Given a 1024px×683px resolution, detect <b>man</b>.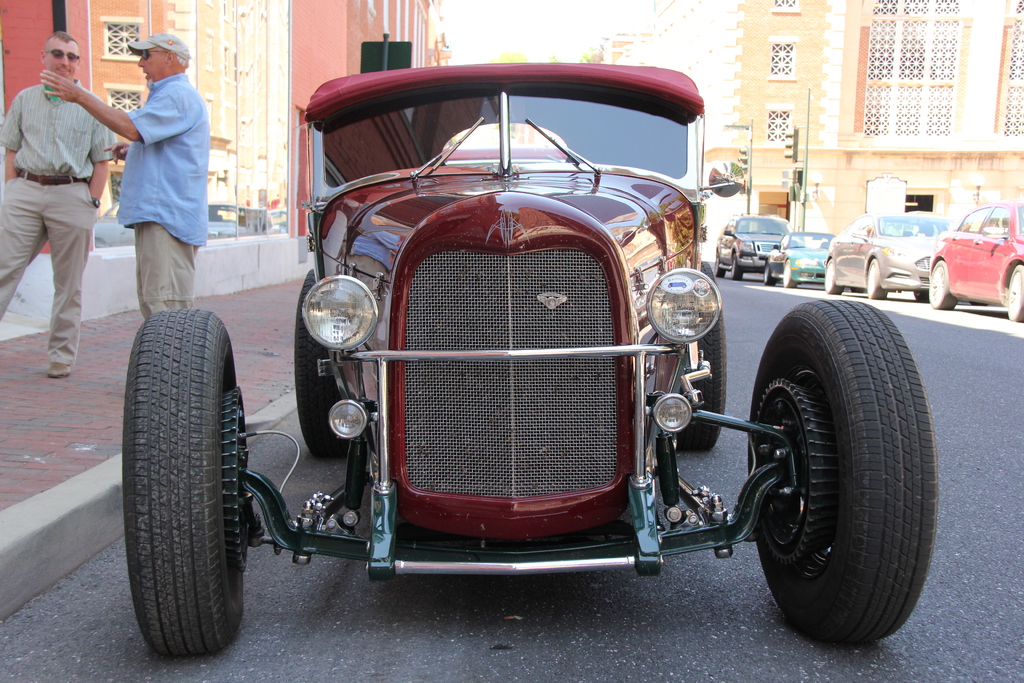
pyautogui.locateOnScreen(38, 29, 209, 316).
